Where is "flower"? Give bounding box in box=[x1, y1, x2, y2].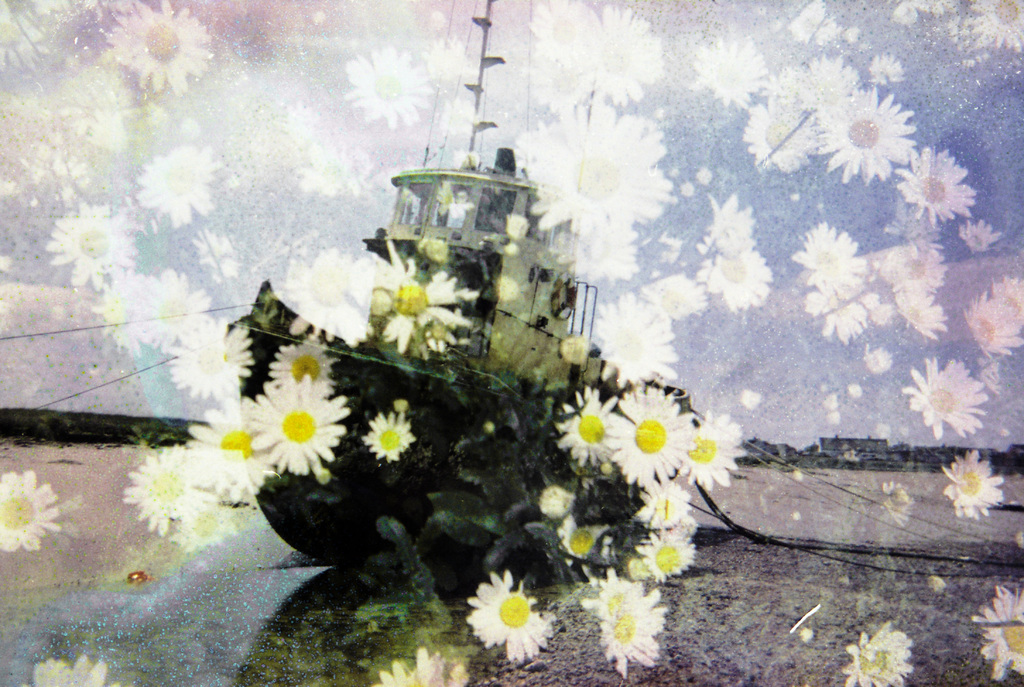
box=[580, 567, 669, 675].
